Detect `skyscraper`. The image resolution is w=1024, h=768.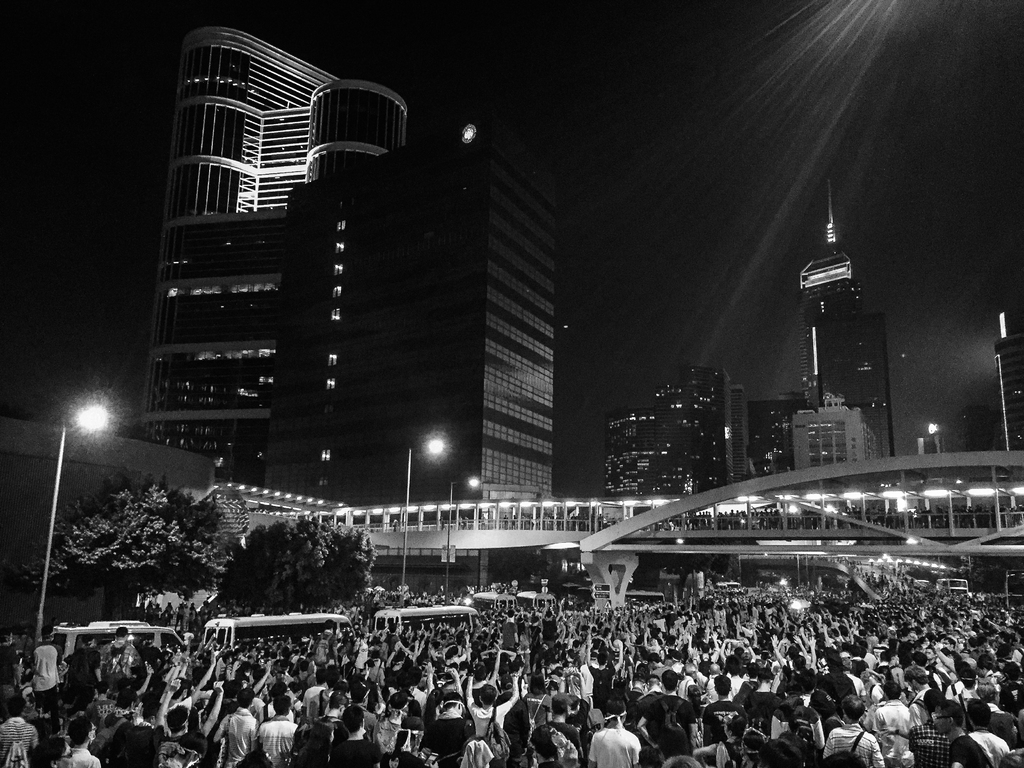
region(417, 129, 552, 511).
